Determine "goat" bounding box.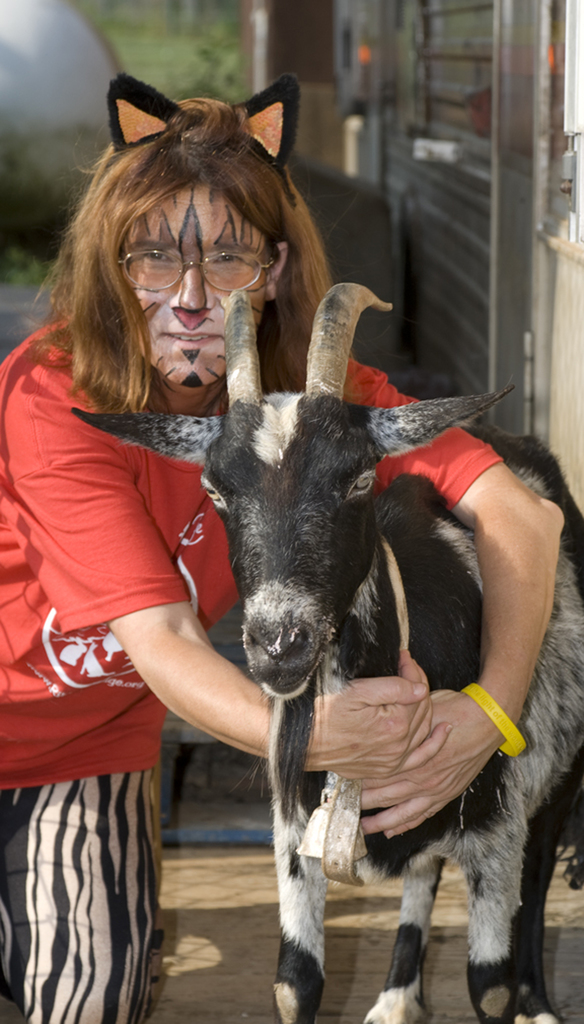
Determined: {"x1": 61, "y1": 177, "x2": 483, "y2": 1000}.
